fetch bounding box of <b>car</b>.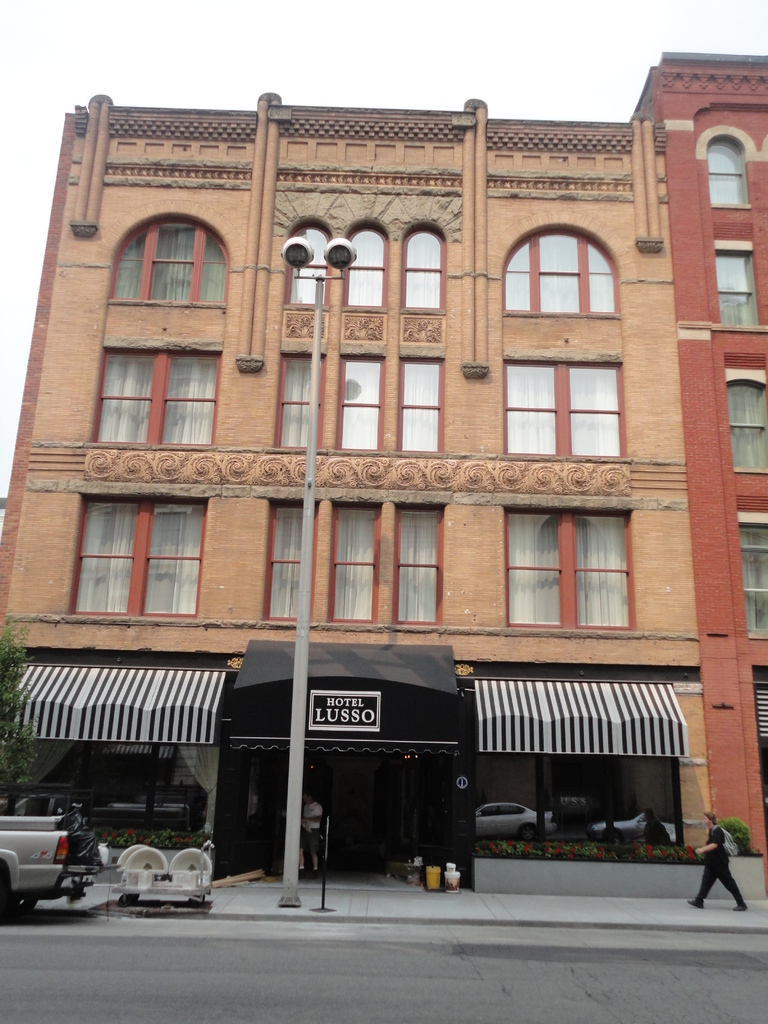
Bbox: 472, 797, 556, 836.
